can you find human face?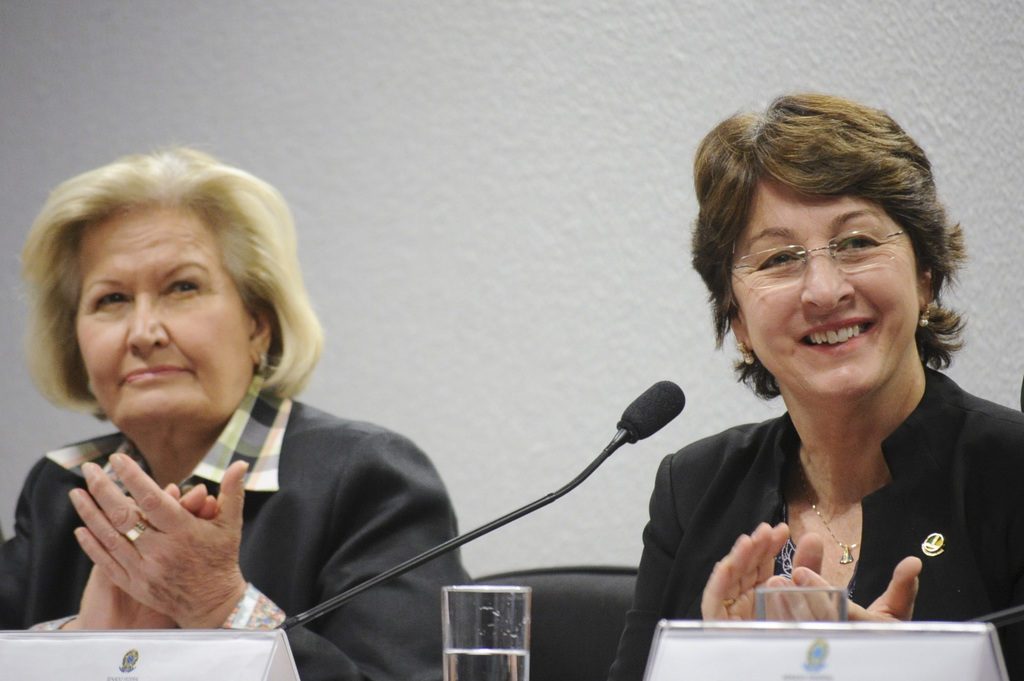
Yes, bounding box: {"left": 727, "top": 177, "right": 922, "bottom": 401}.
